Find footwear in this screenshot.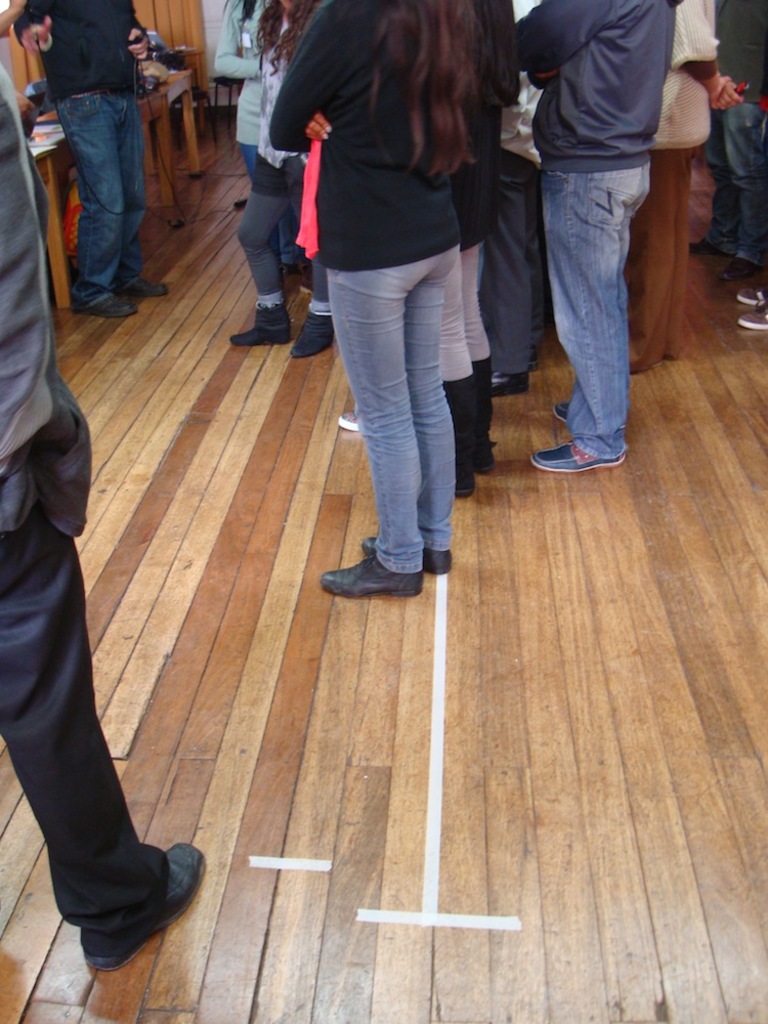
The bounding box for footwear is Rect(367, 534, 453, 574).
